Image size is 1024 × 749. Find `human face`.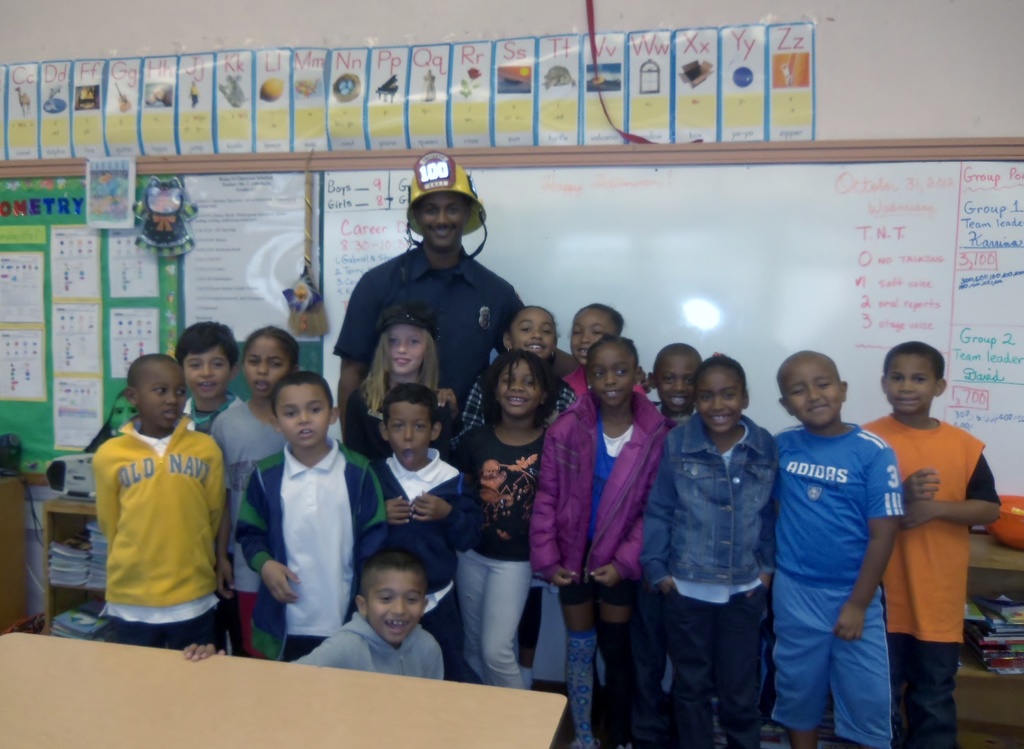
bbox(698, 368, 744, 433).
